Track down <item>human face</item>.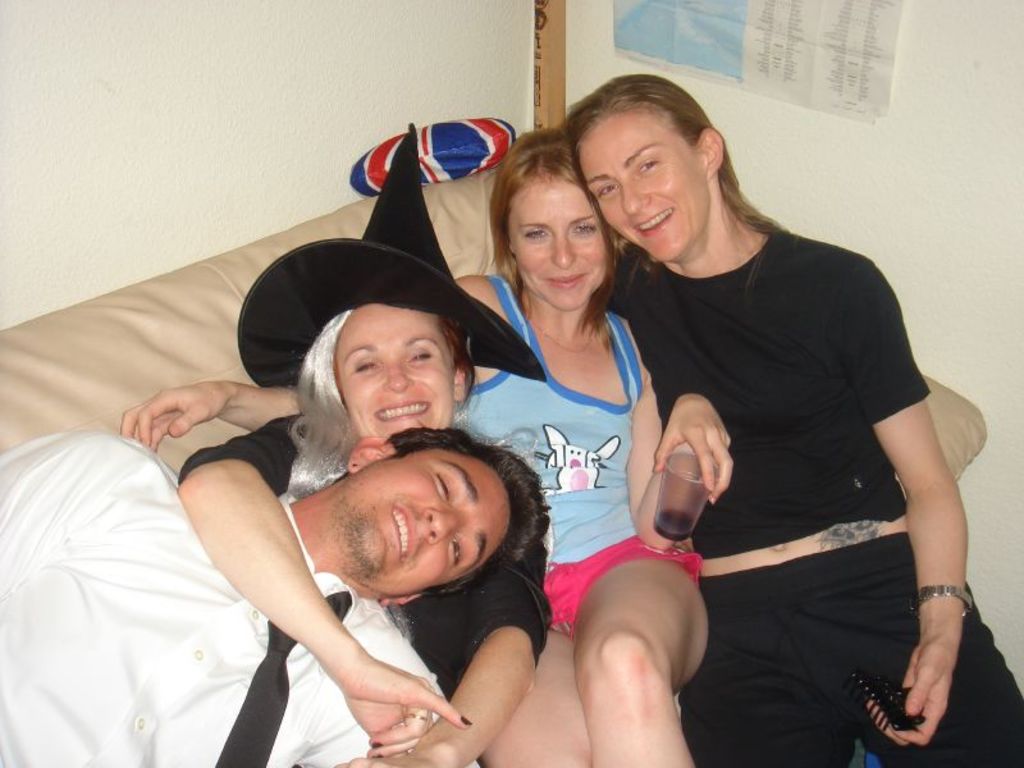
Tracked to bbox(504, 179, 609, 310).
